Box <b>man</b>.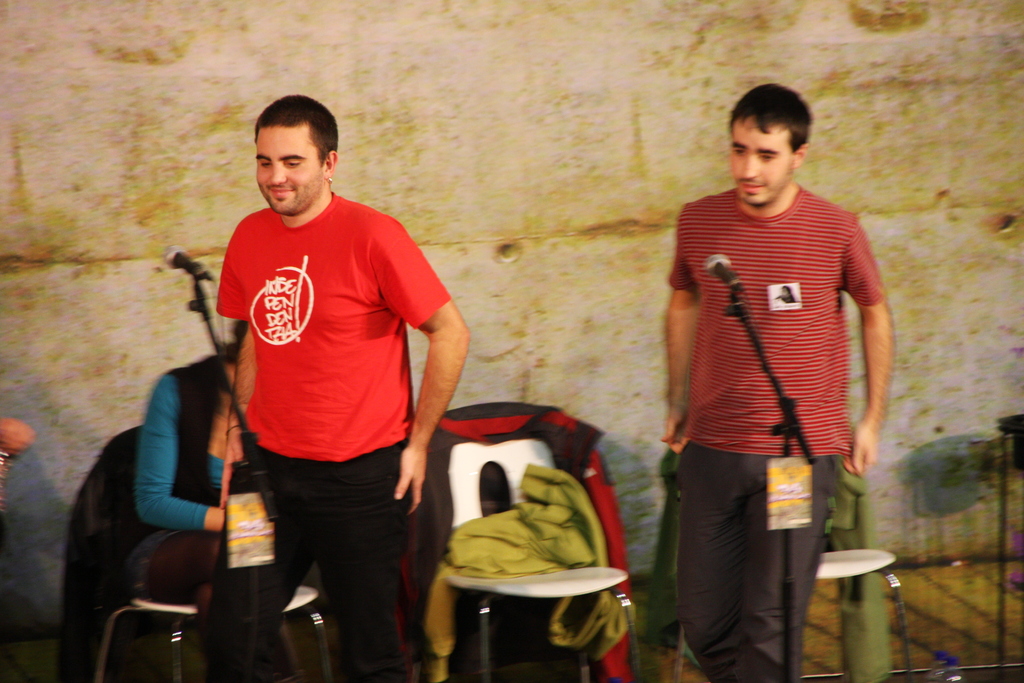
x1=212 y1=94 x2=477 y2=682.
